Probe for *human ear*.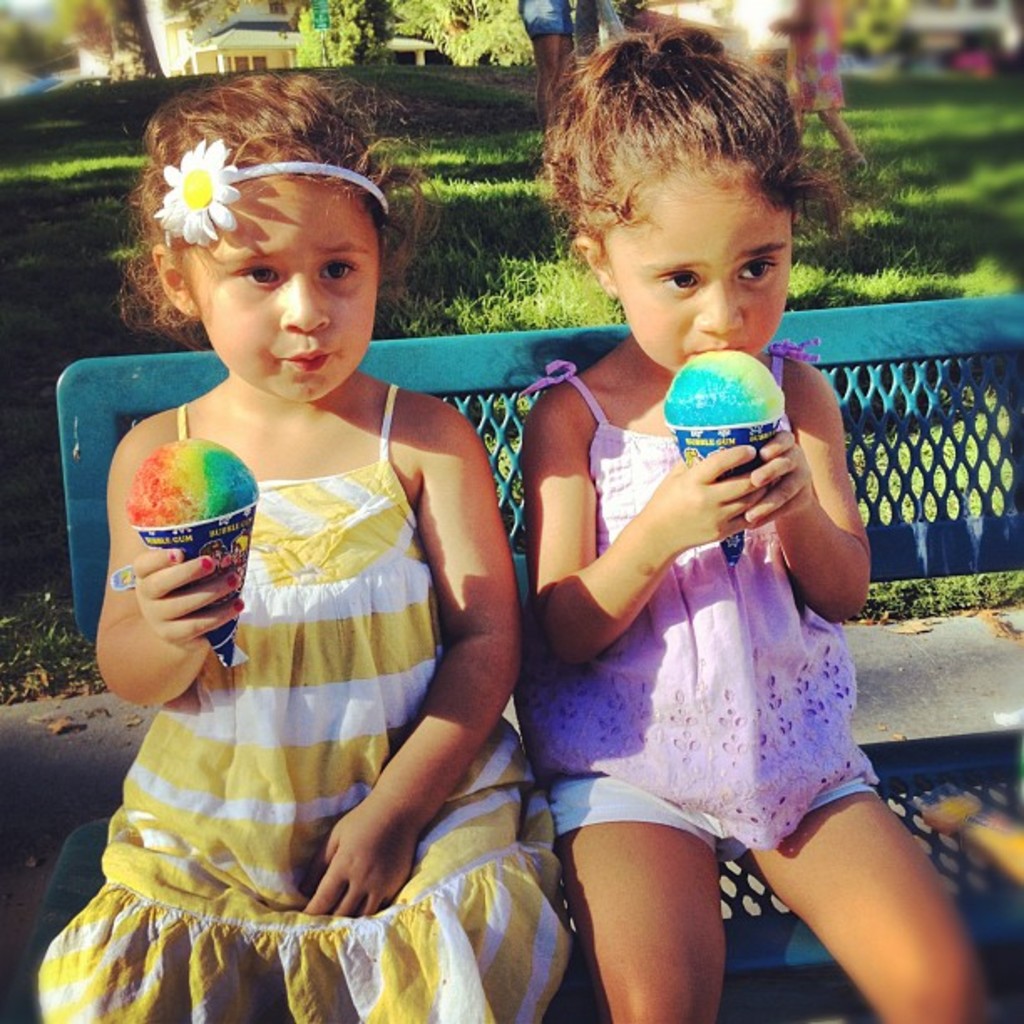
Probe result: region(151, 241, 199, 318).
